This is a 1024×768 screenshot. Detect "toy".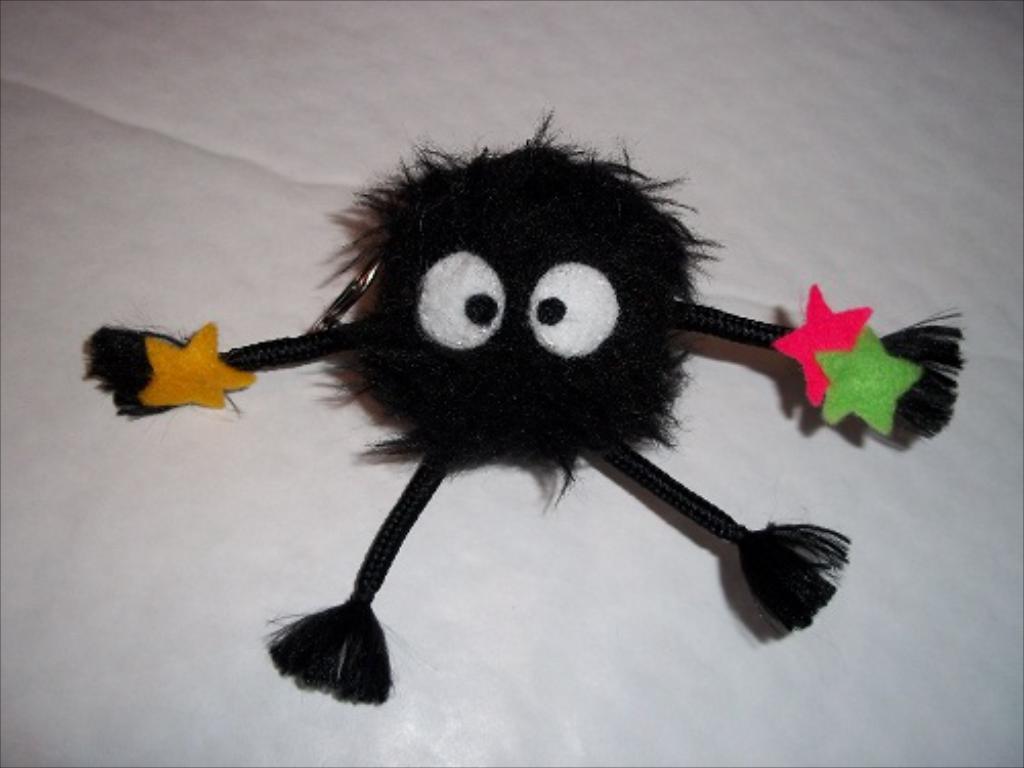
l=82, t=109, r=963, b=707.
